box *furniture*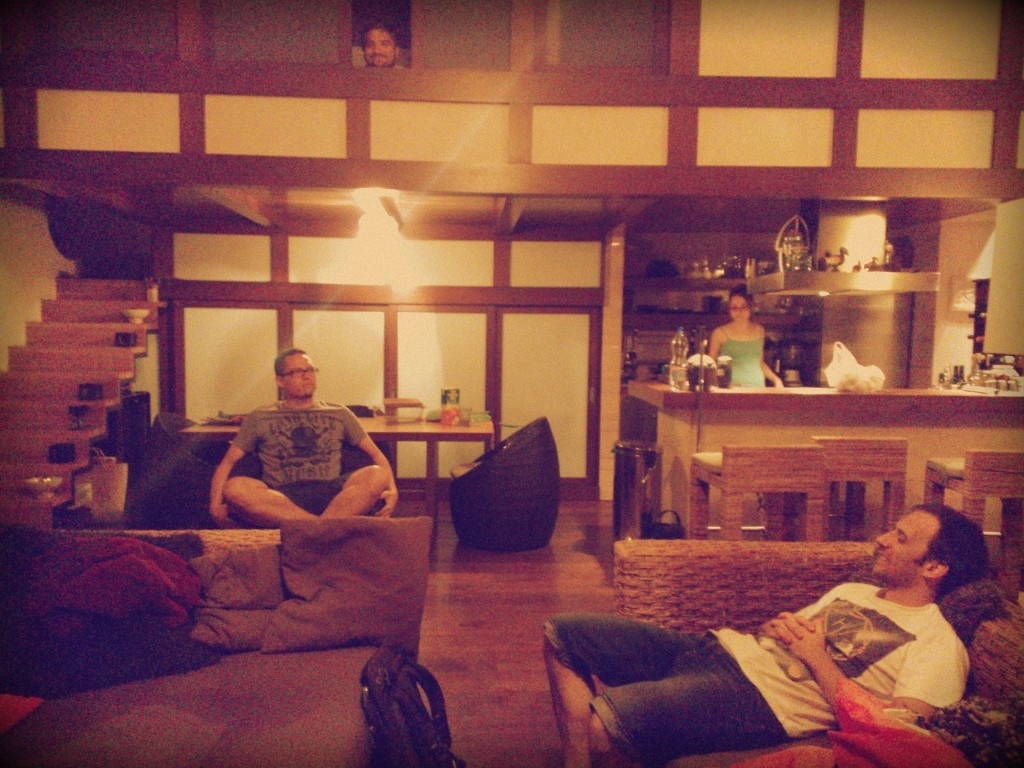
box=[0, 519, 433, 767]
